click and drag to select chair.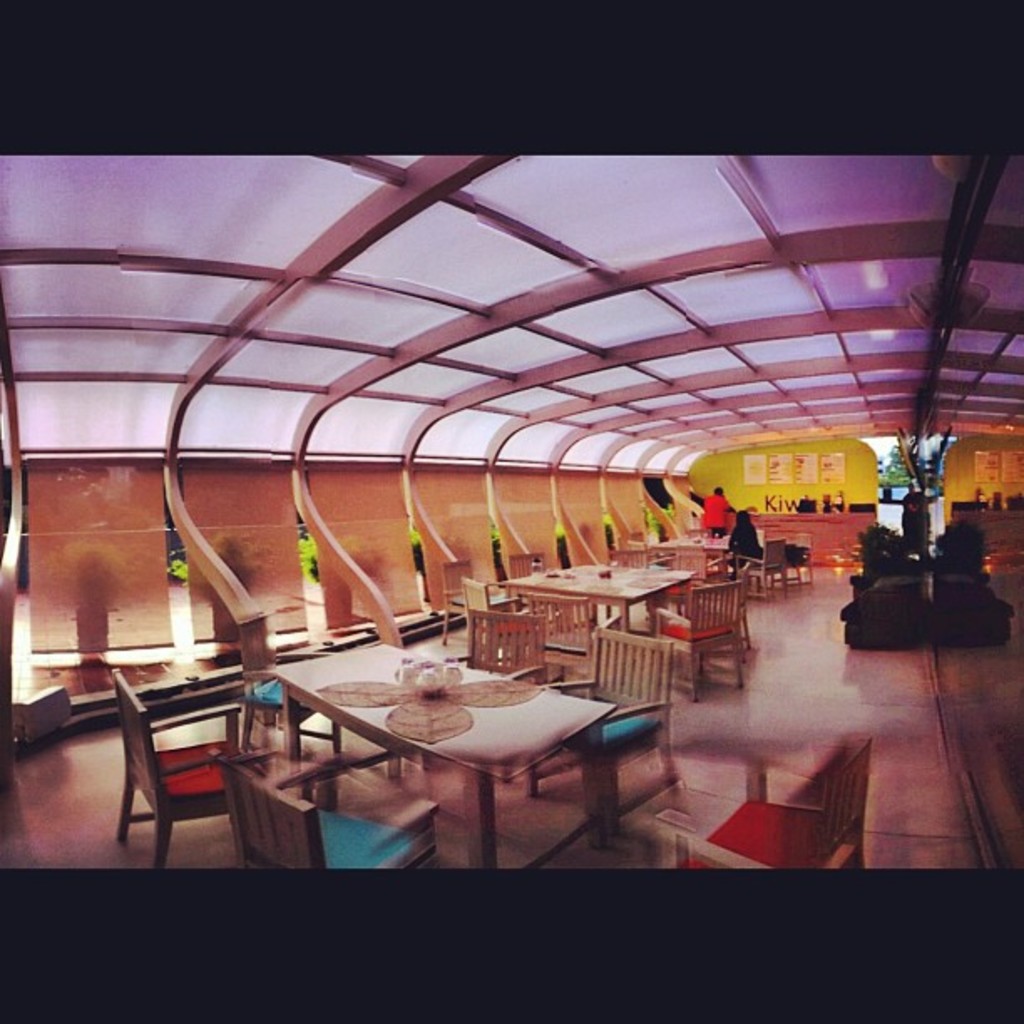
Selection: detection(529, 586, 619, 686).
